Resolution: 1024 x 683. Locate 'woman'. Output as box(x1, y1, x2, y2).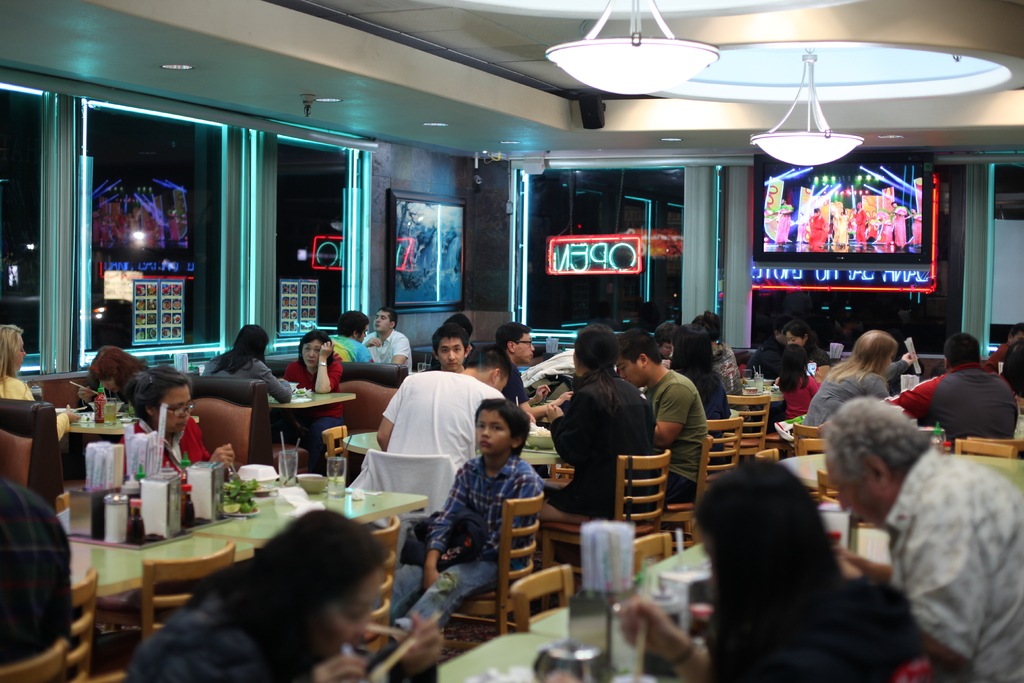
box(685, 308, 737, 397).
